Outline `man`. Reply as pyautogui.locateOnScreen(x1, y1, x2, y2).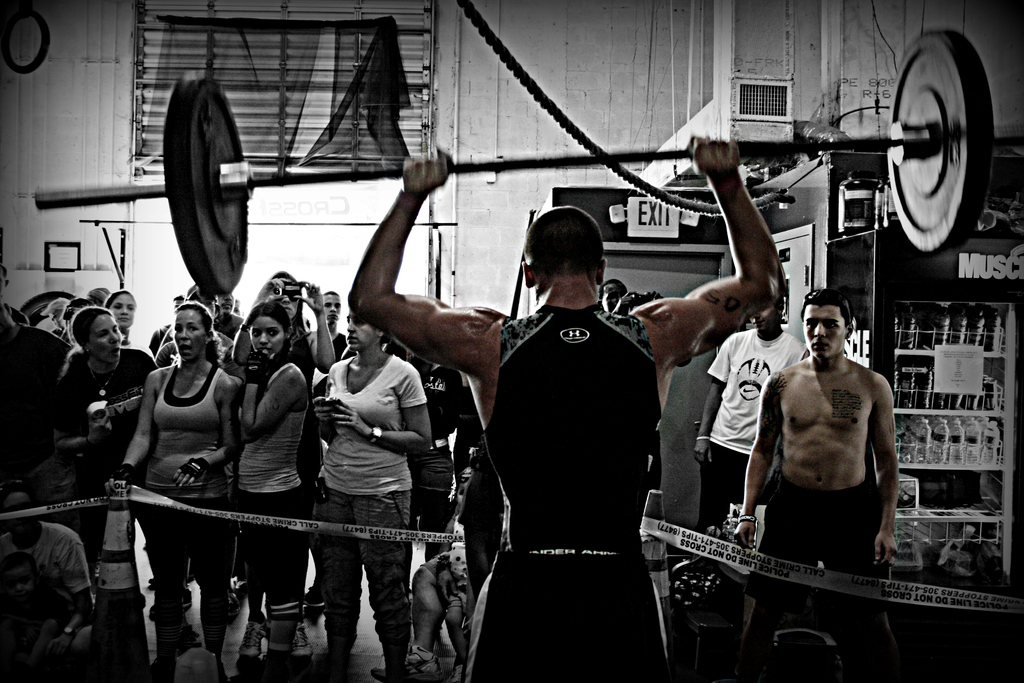
pyautogui.locateOnScreen(319, 290, 357, 446).
